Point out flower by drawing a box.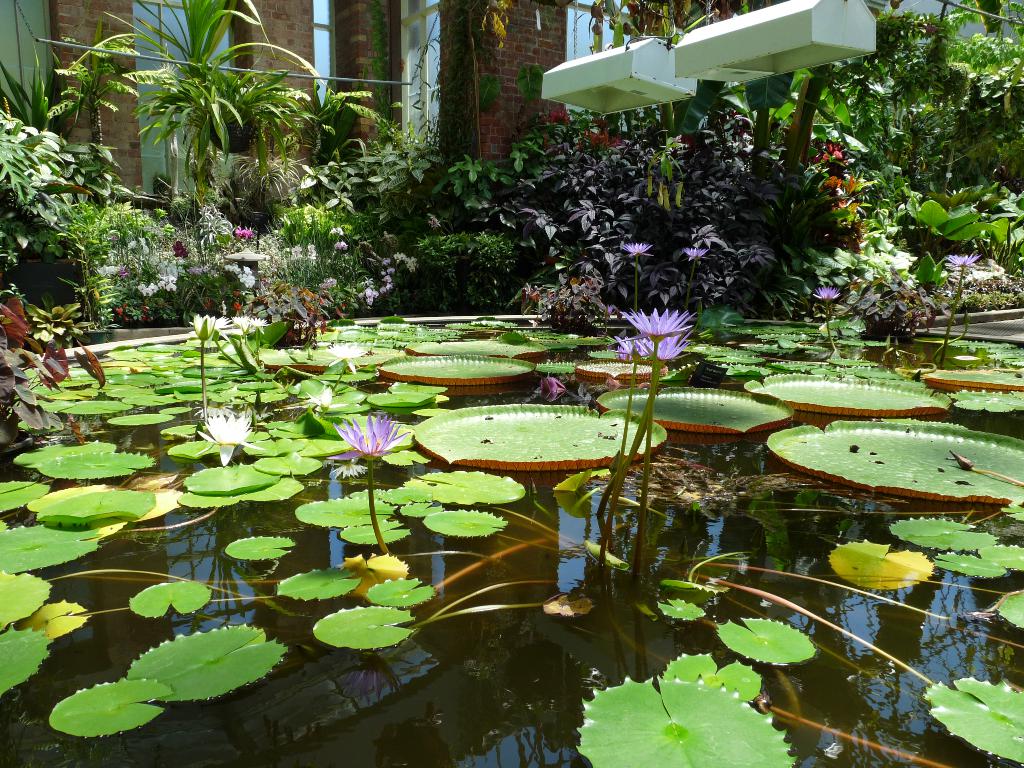
213, 315, 230, 335.
